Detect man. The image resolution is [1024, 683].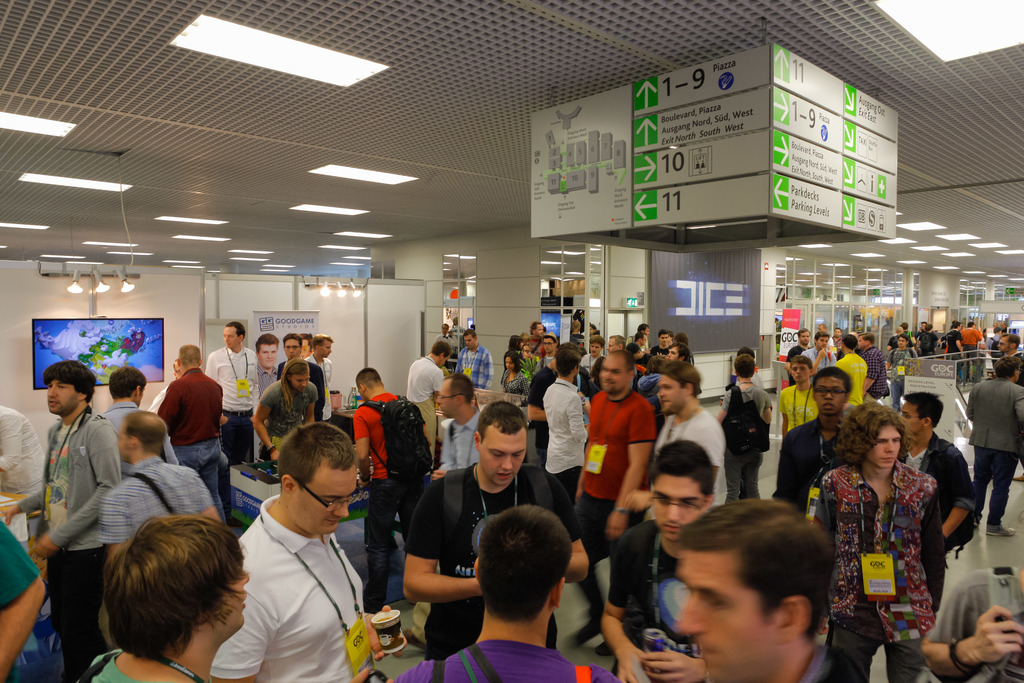
detection(895, 392, 972, 611).
